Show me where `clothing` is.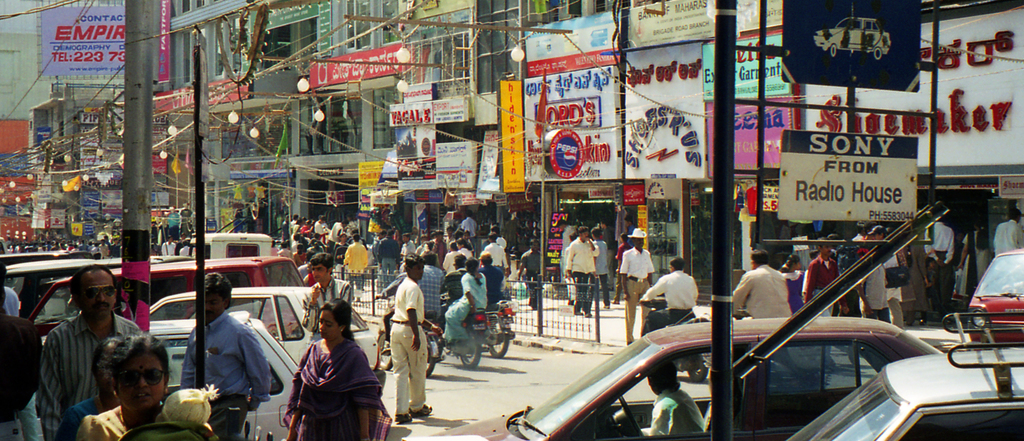
`clothing` is at x1=175, y1=308, x2=273, y2=440.
